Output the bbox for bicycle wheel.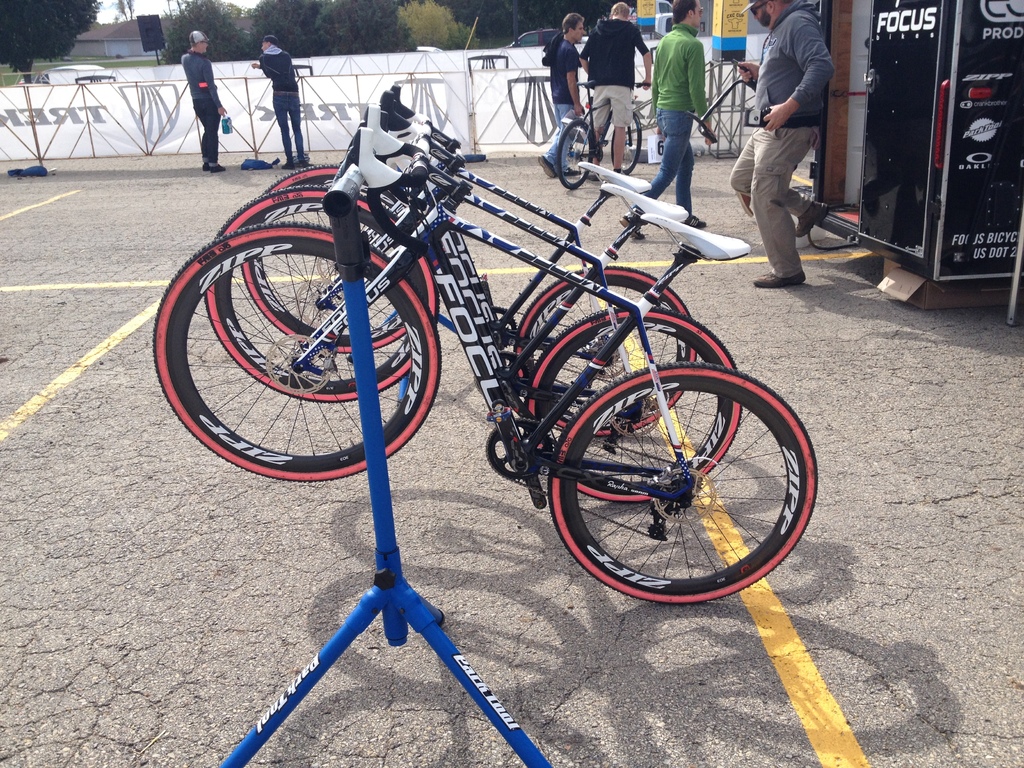
(150, 218, 437, 484).
